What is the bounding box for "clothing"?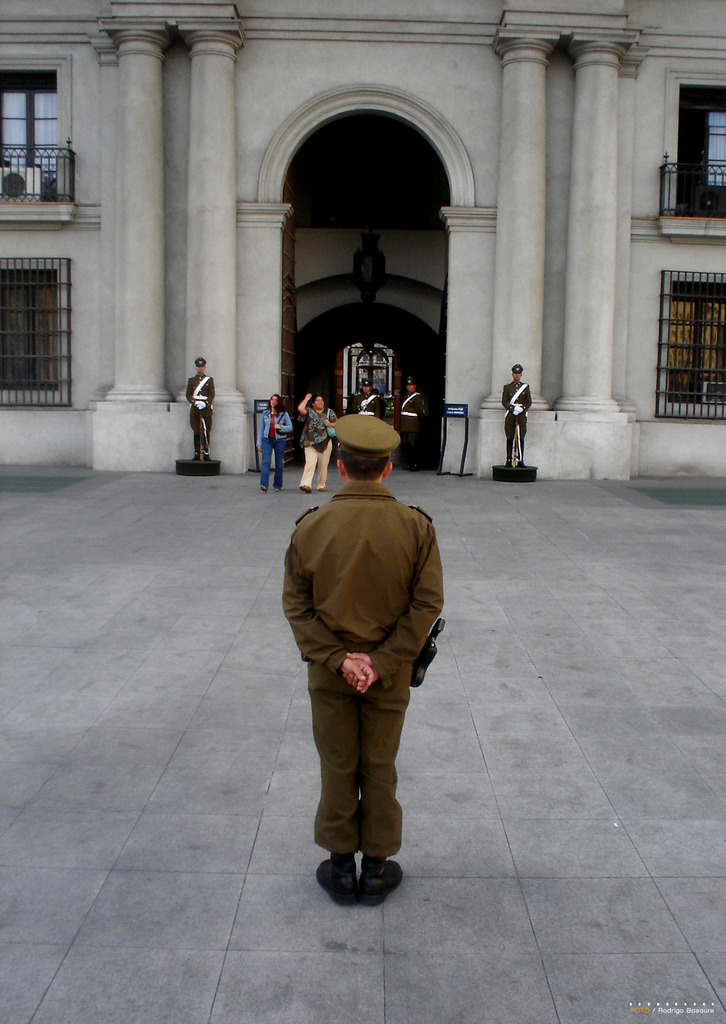
box=[188, 371, 220, 452].
